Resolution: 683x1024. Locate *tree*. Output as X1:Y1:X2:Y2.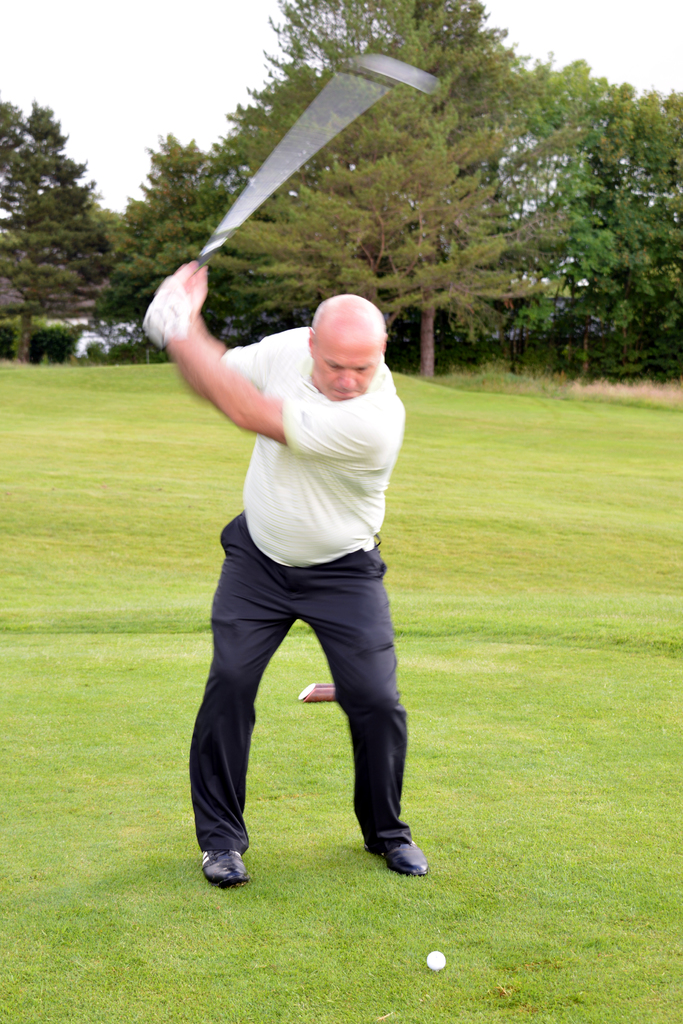
74:137:218:375.
